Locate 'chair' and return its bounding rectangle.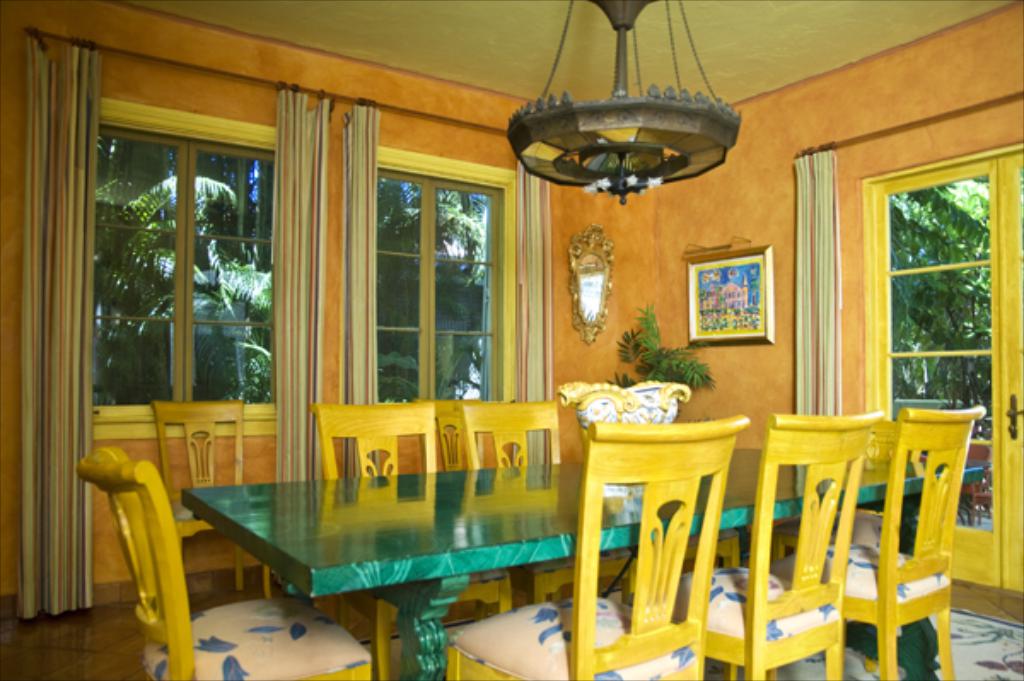
locate(314, 399, 512, 679).
